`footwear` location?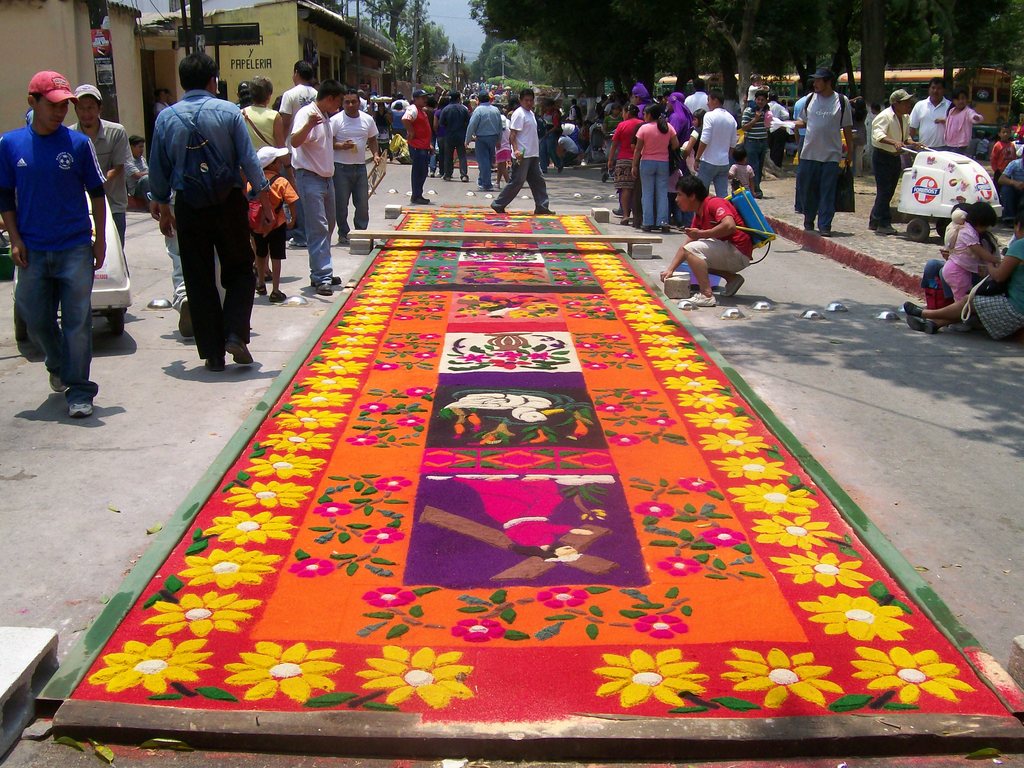
BBox(287, 236, 308, 248)
